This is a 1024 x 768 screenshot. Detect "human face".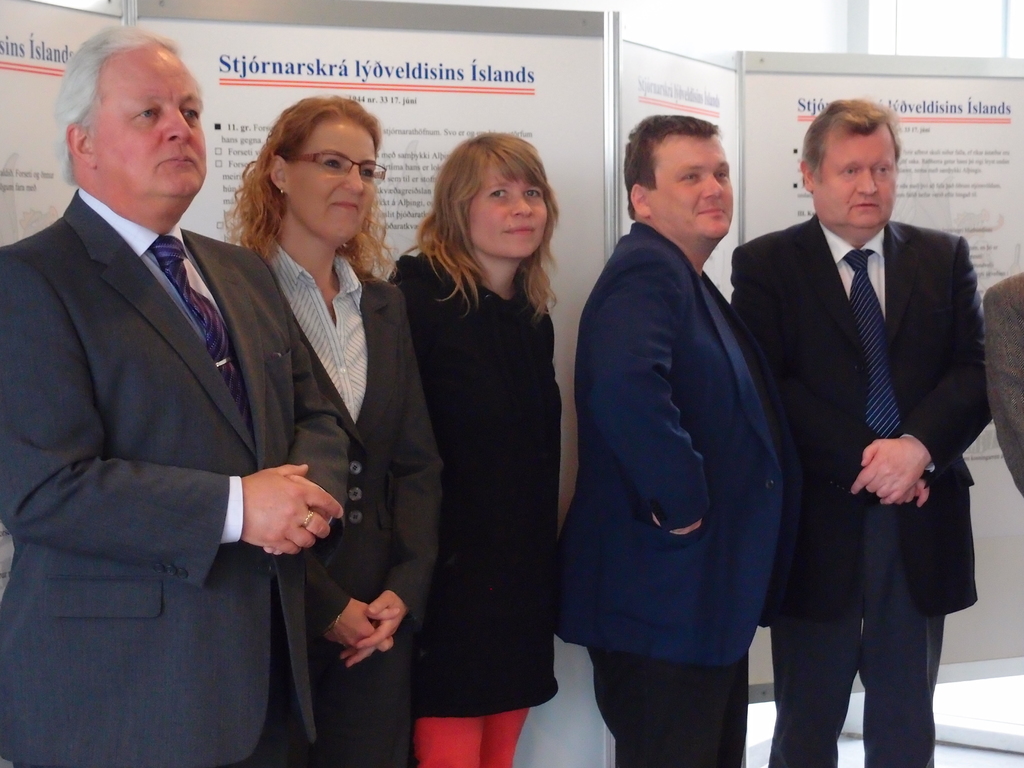
(468, 159, 548, 259).
